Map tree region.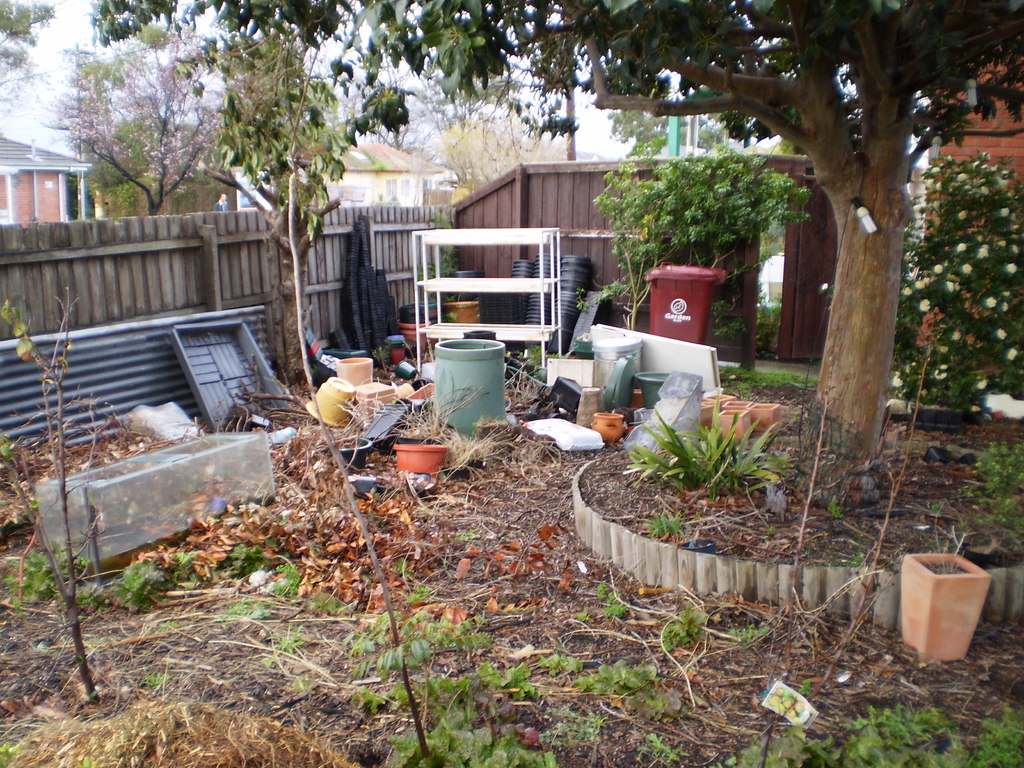
Mapped to crop(181, 36, 417, 385).
